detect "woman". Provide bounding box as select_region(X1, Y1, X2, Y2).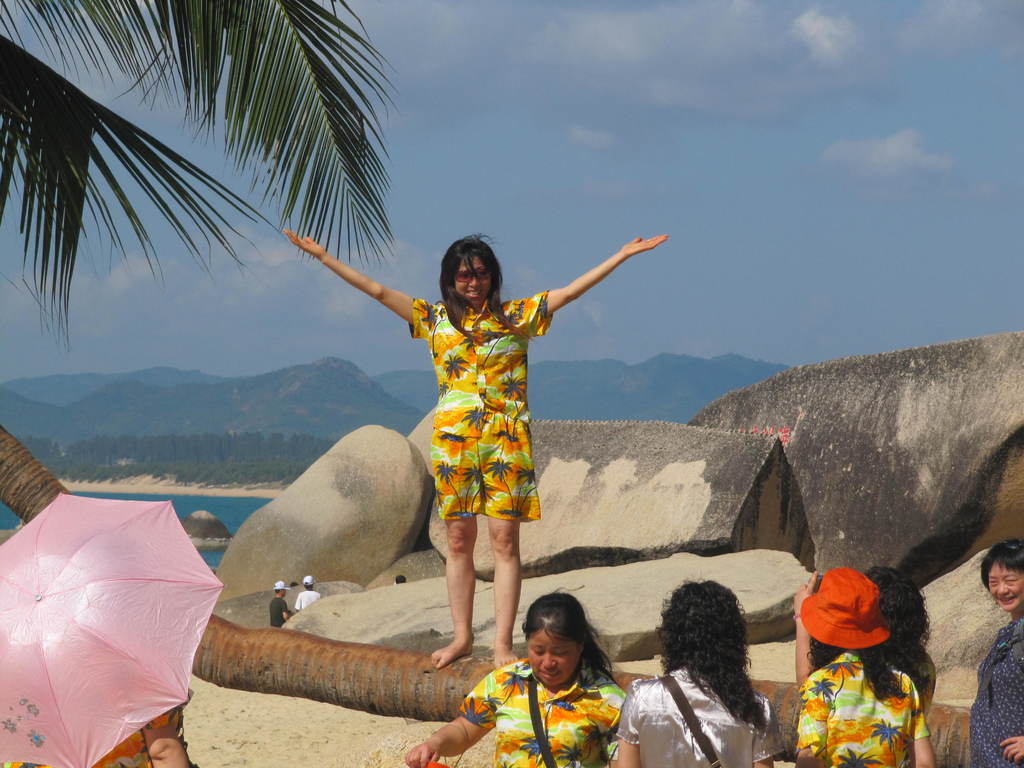
select_region(964, 537, 1023, 767).
